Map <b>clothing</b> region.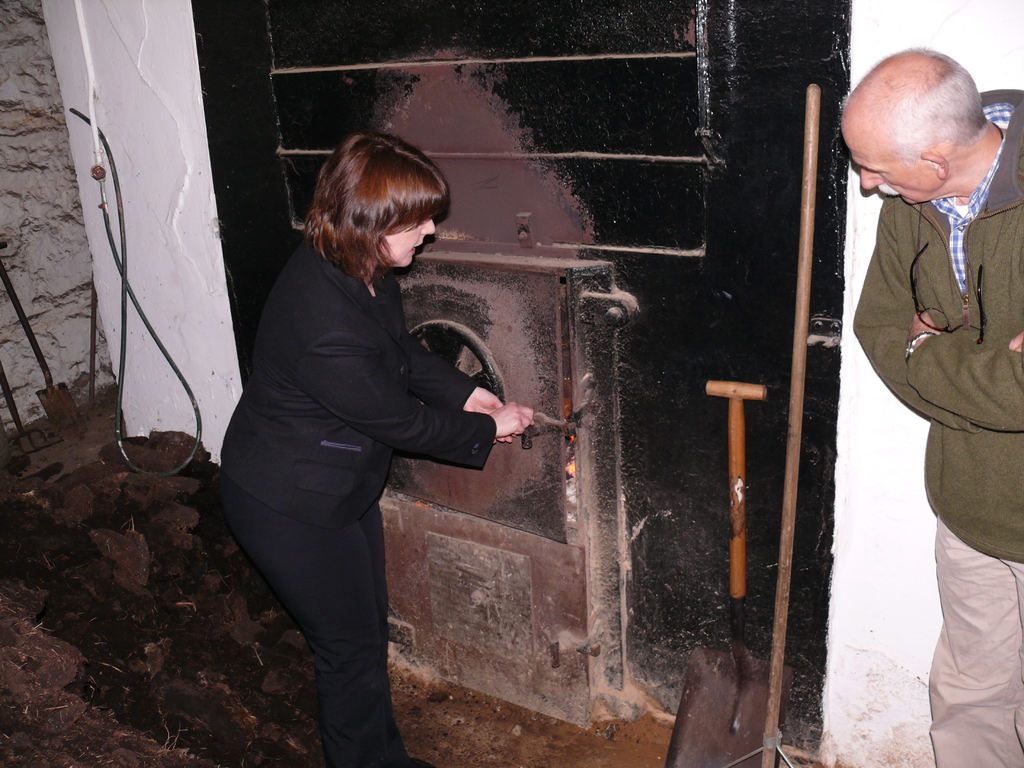
Mapped to detection(849, 93, 1023, 767).
